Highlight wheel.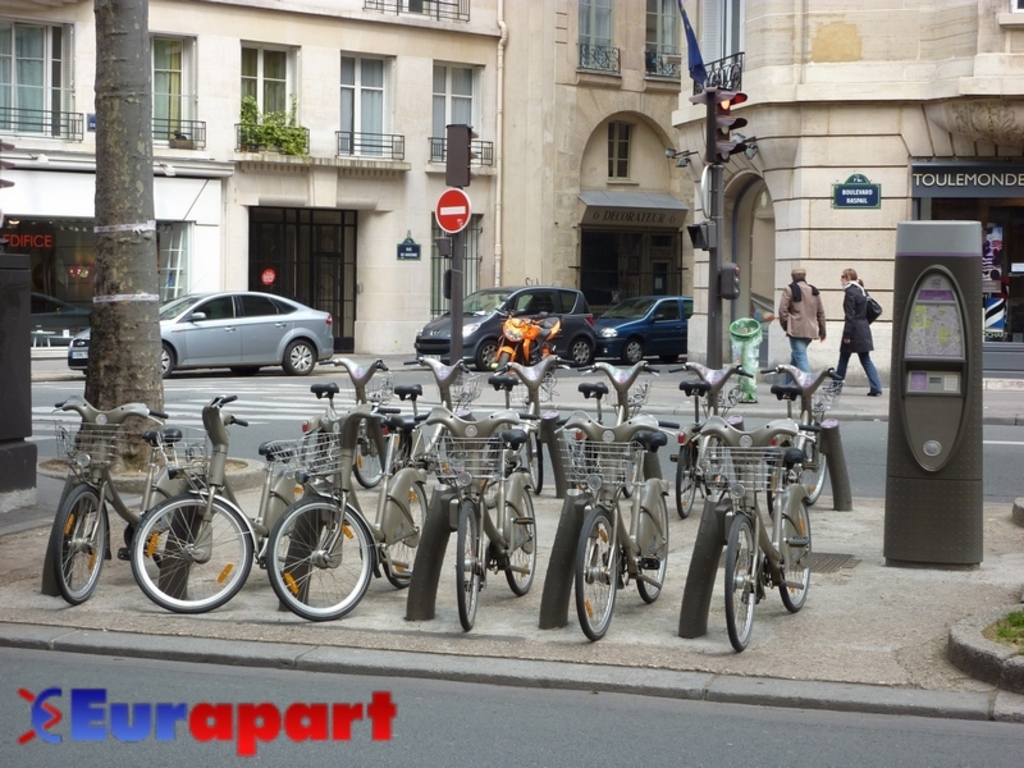
Highlighted region: locate(782, 428, 826, 507).
